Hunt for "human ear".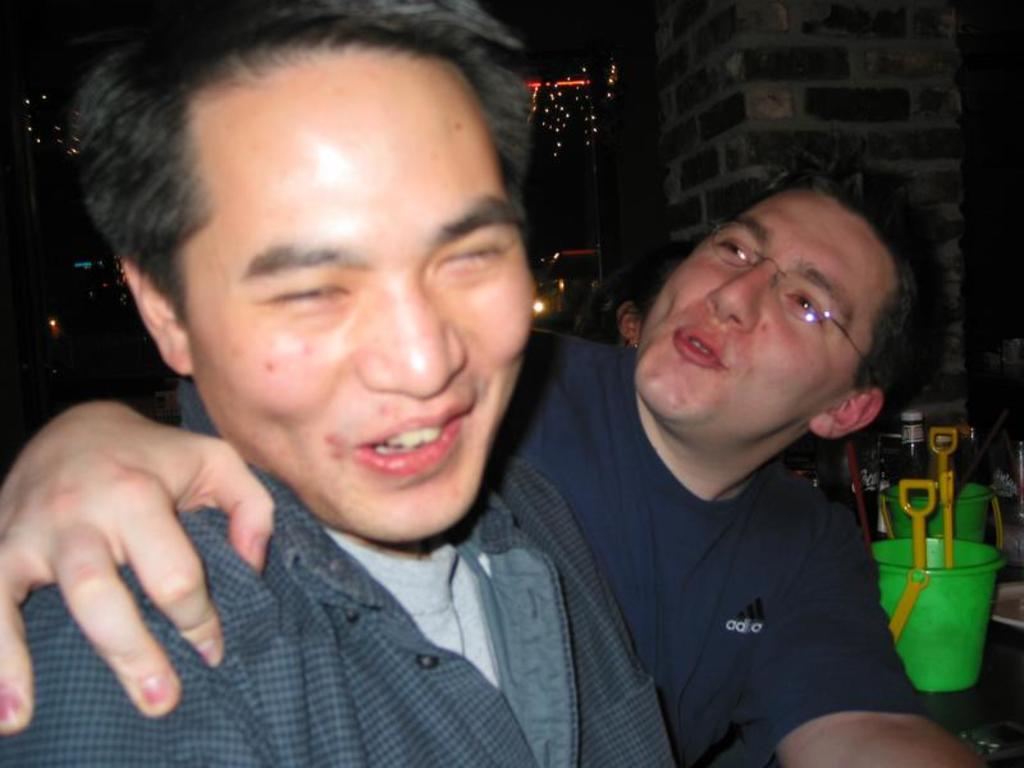
Hunted down at [809, 394, 888, 434].
